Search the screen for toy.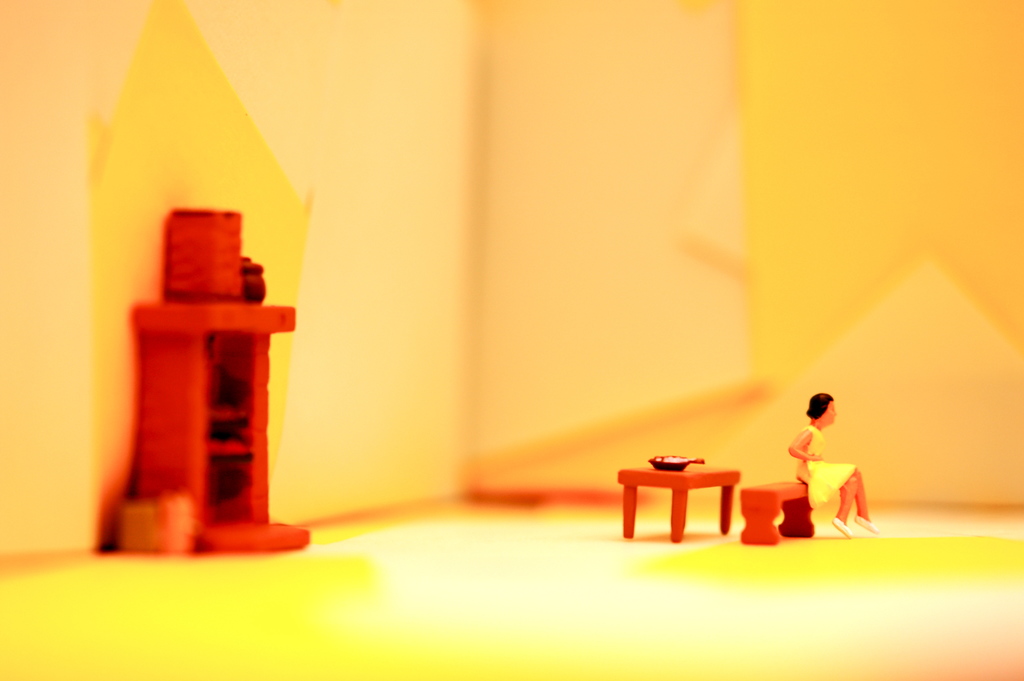
Found at bbox(608, 451, 730, 539).
